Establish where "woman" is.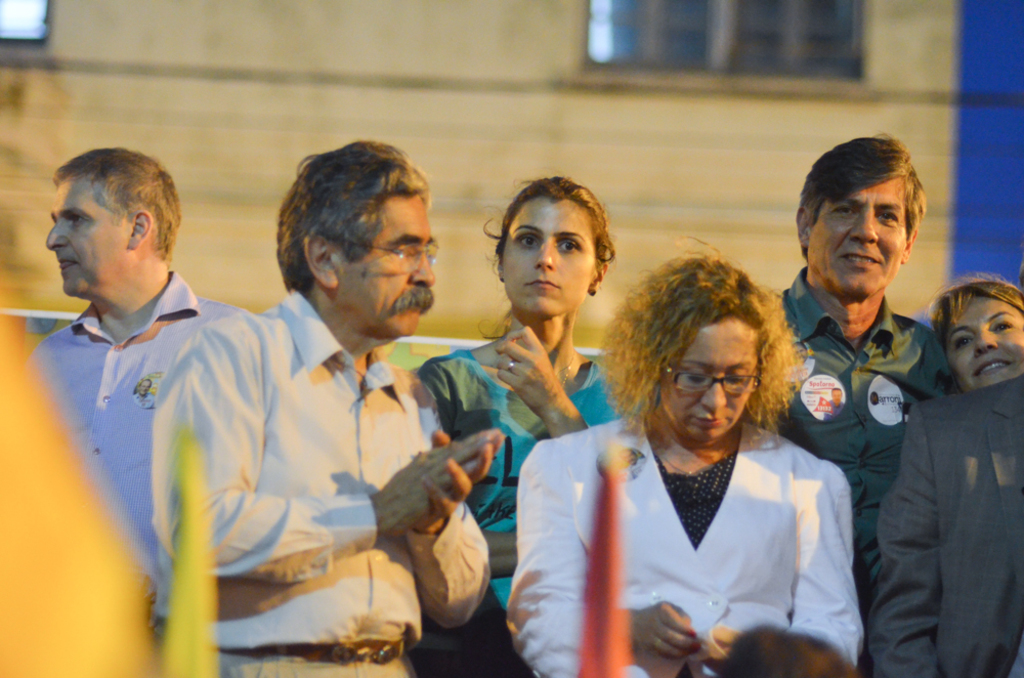
Established at [left=530, top=245, right=879, bottom=672].
